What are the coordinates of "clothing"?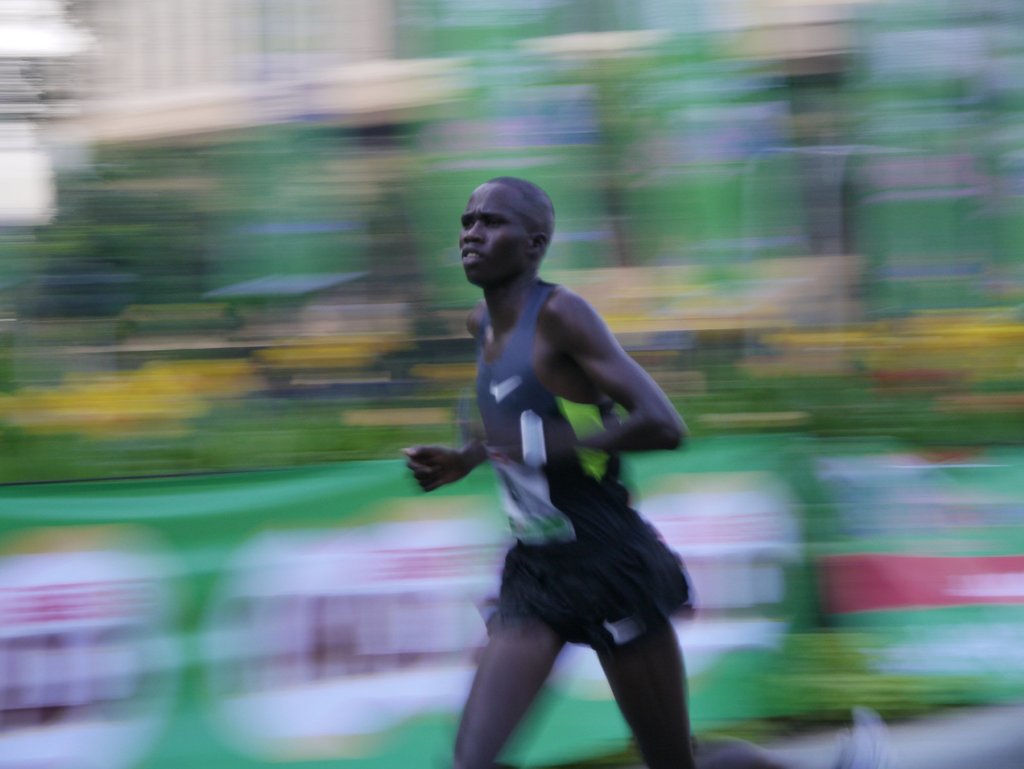
468/272/693/650.
